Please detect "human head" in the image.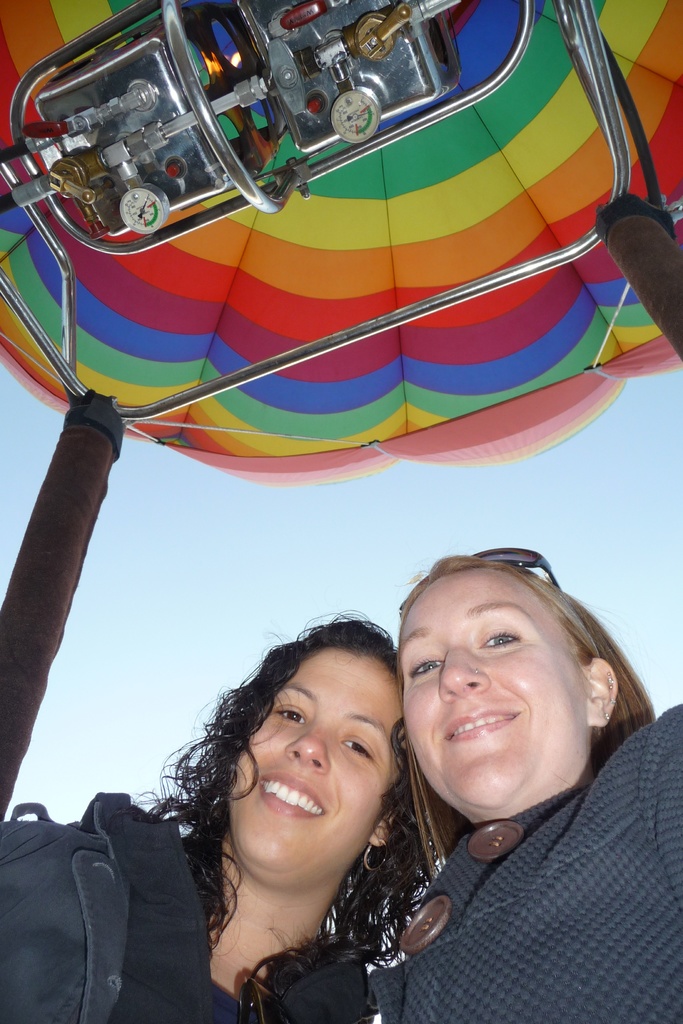
(x1=219, y1=622, x2=408, y2=890).
